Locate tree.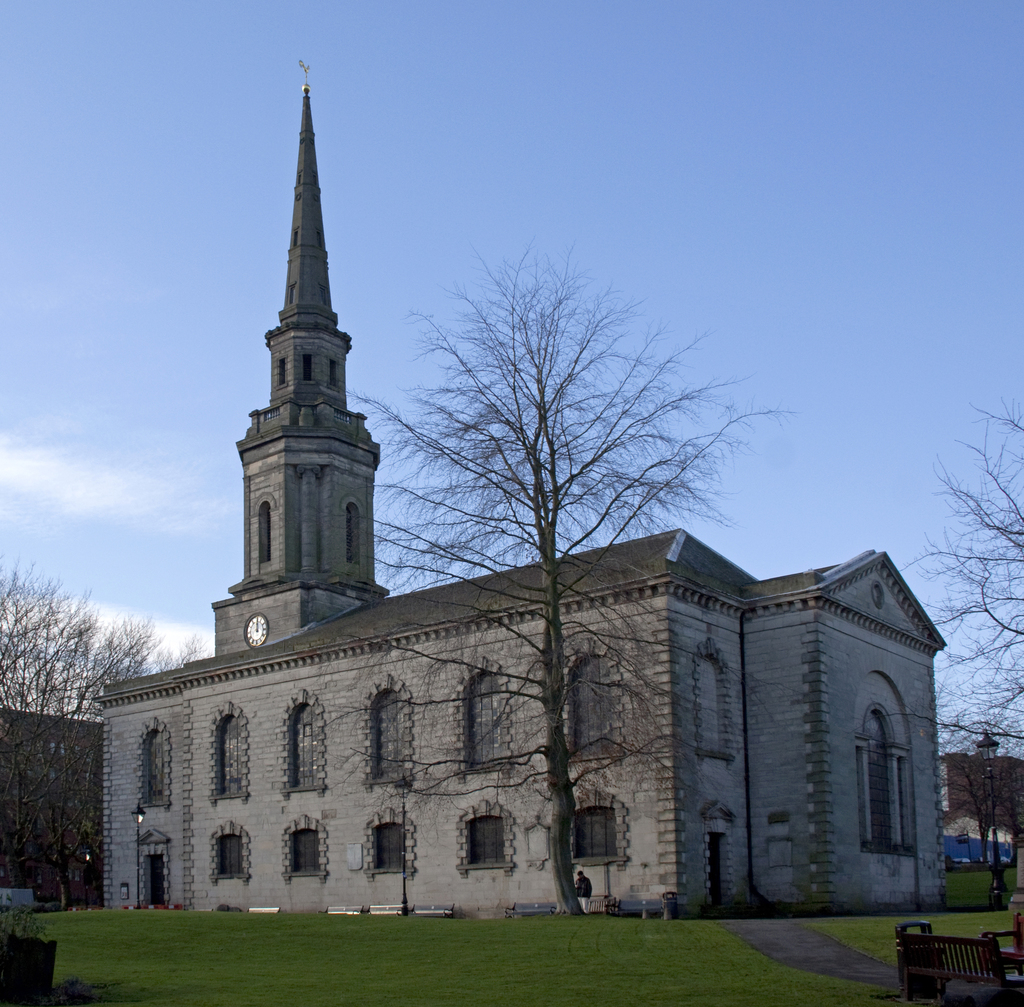
Bounding box: rect(928, 723, 1011, 861).
